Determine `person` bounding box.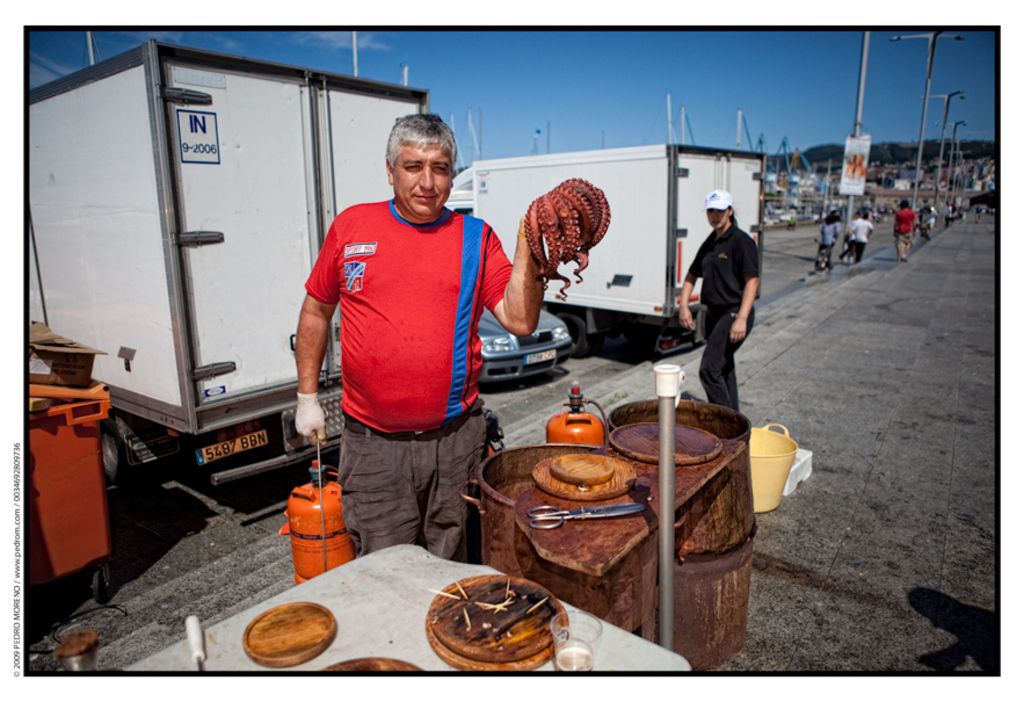
Determined: bbox=(886, 197, 923, 262).
